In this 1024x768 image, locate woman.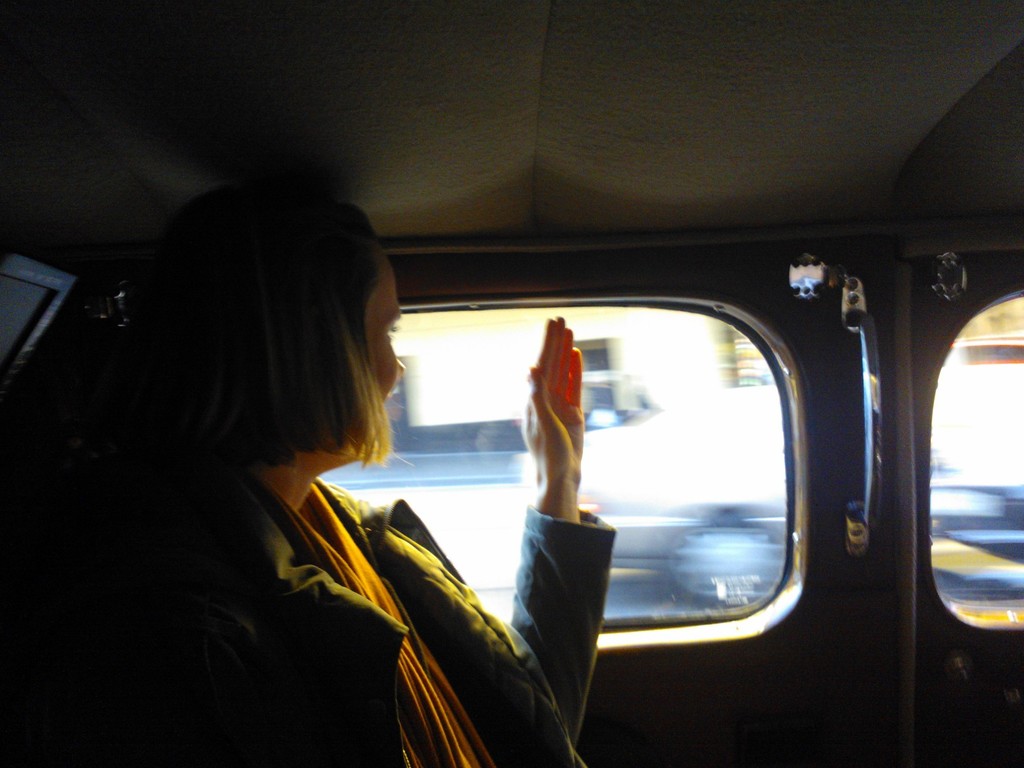
Bounding box: locate(109, 191, 684, 756).
